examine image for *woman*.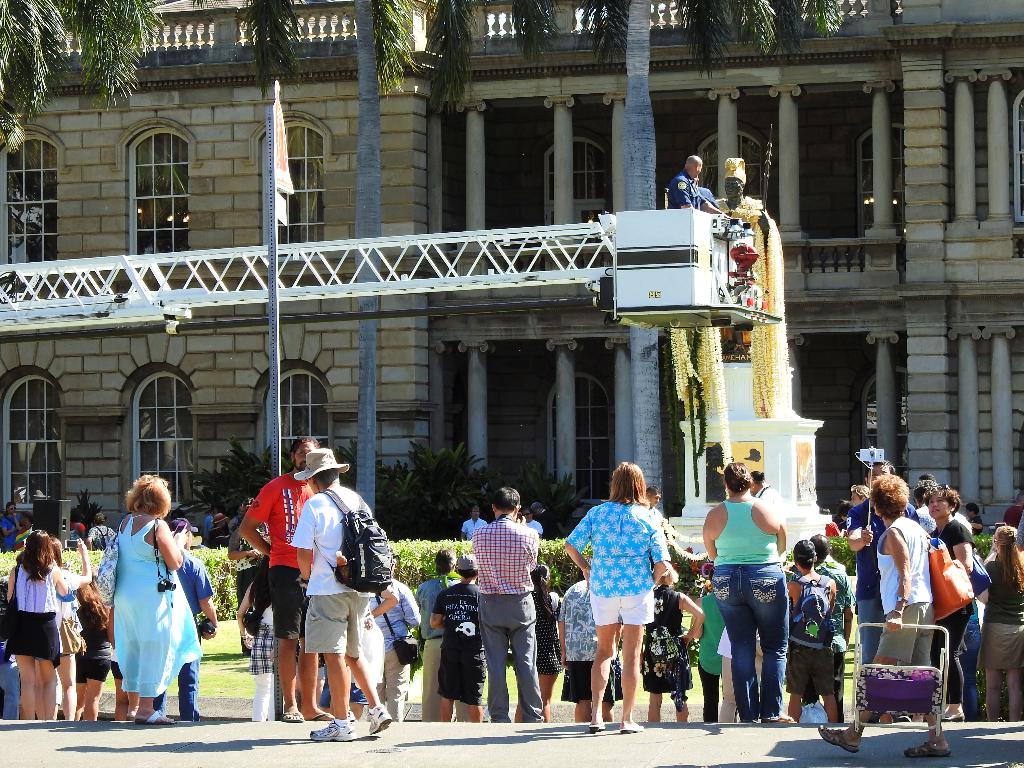
Examination result: x1=8 y1=529 x2=67 y2=718.
